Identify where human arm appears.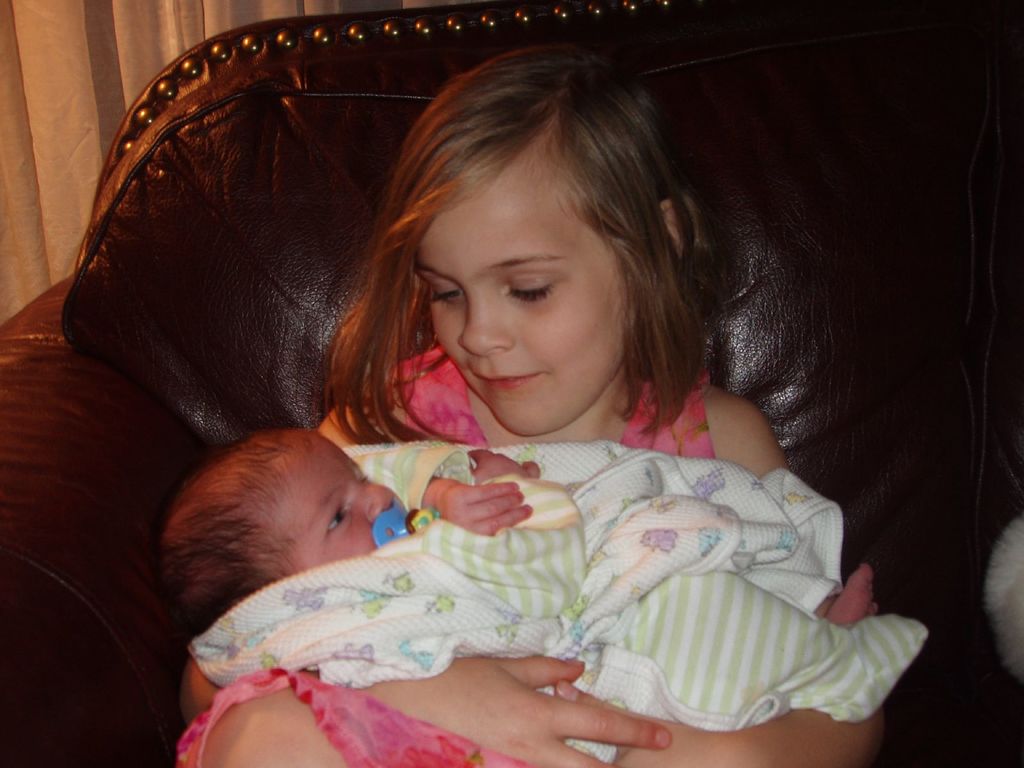
Appears at (435,476,540,536).
